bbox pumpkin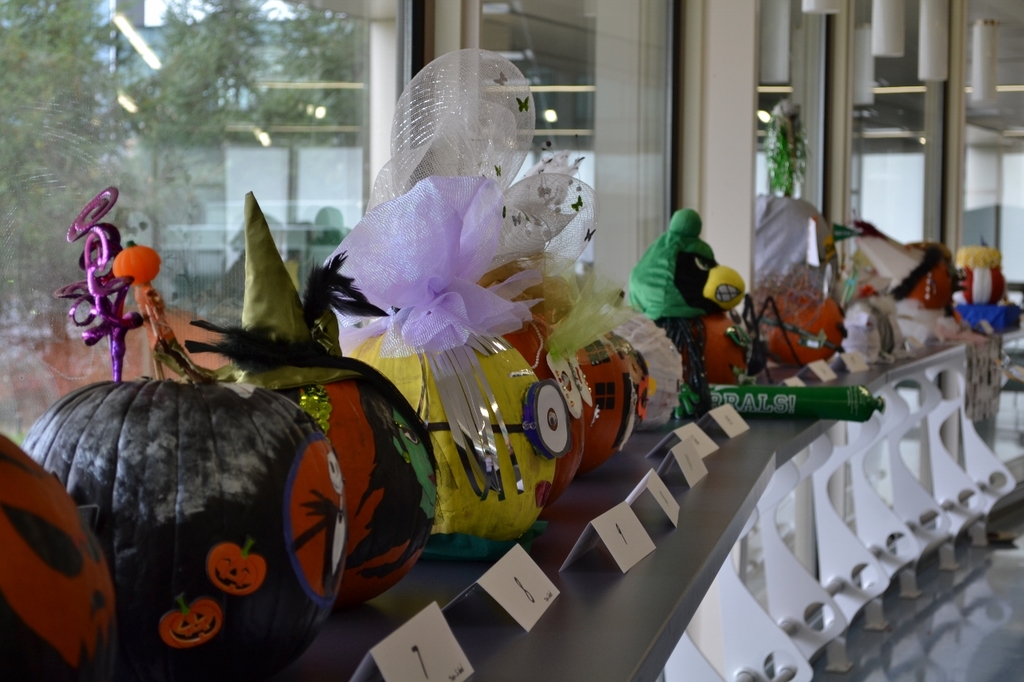
box(685, 301, 758, 391)
